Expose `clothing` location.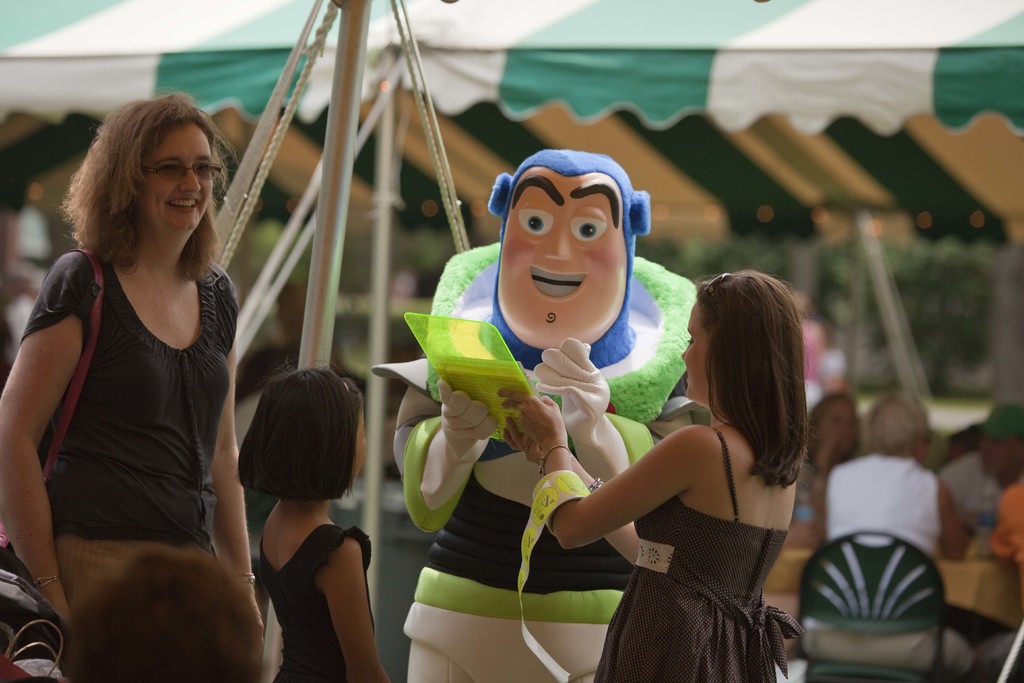
Exposed at select_region(940, 461, 1009, 527).
